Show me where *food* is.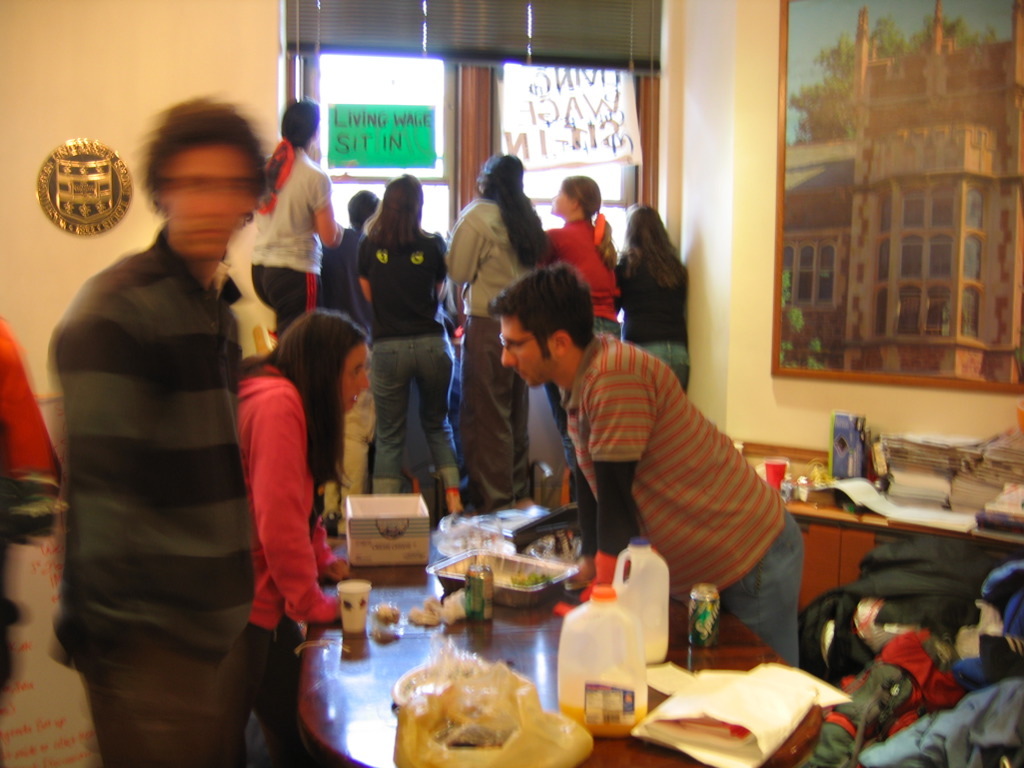
*food* is at bbox=(391, 639, 561, 758).
